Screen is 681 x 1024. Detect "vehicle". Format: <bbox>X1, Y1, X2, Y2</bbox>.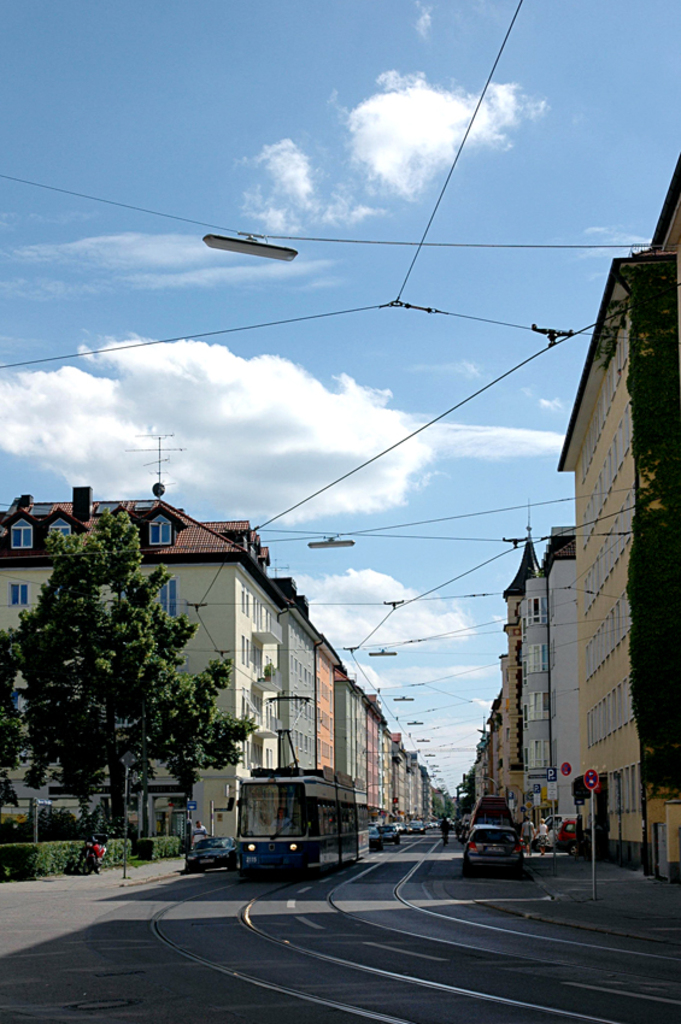
<bbox>375, 820, 401, 848</bbox>.
